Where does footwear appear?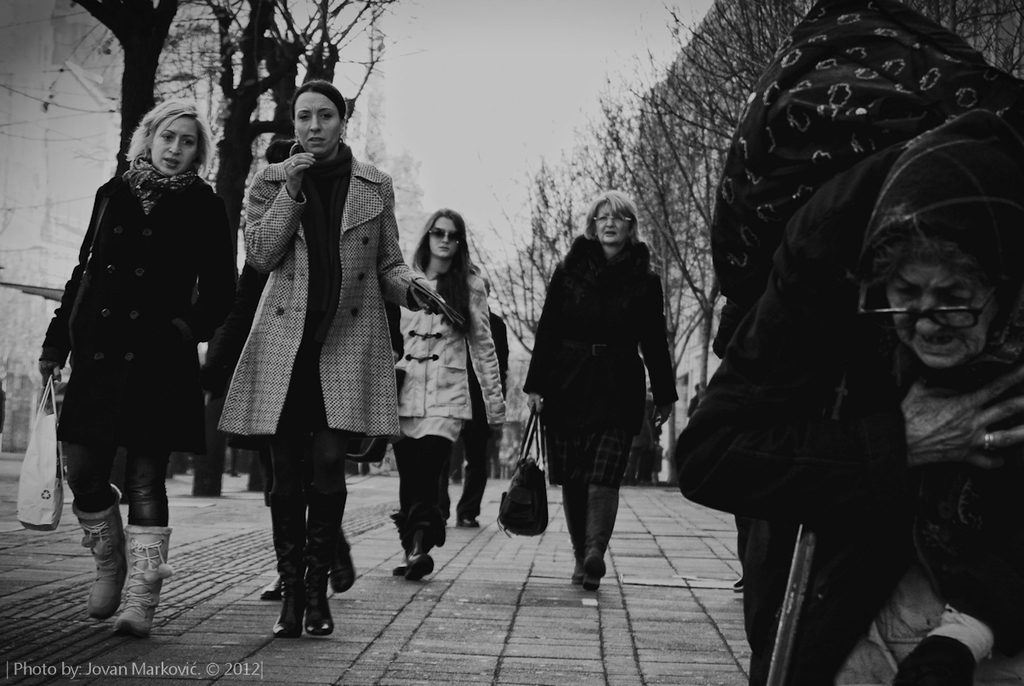
Appears at bbox=(393, 562, 415, 571).
